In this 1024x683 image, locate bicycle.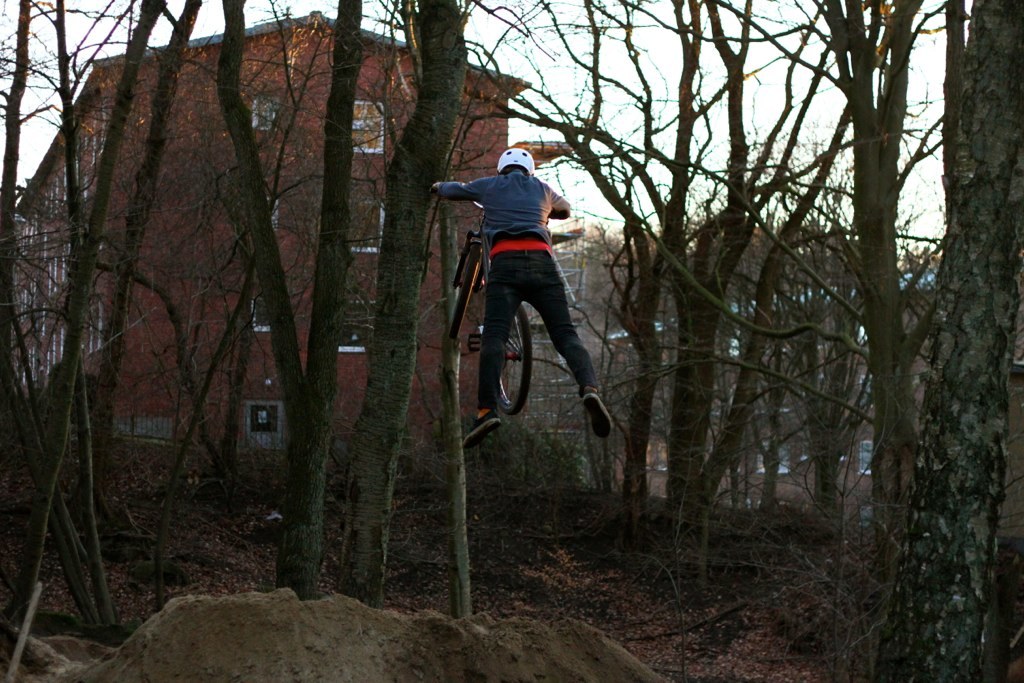
Bounding box: (432, 186, 533, 418).
